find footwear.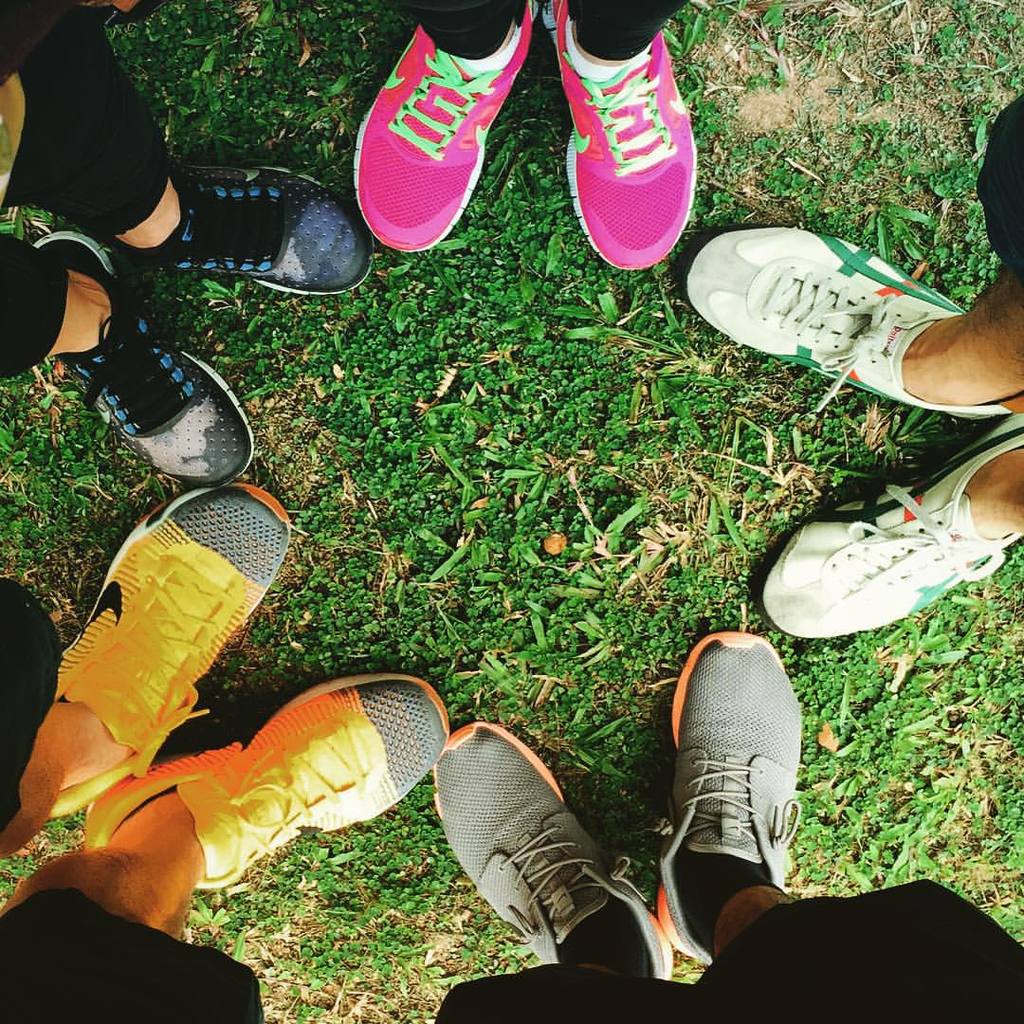
(left=678, top=223, right=1023, bottom=421).
